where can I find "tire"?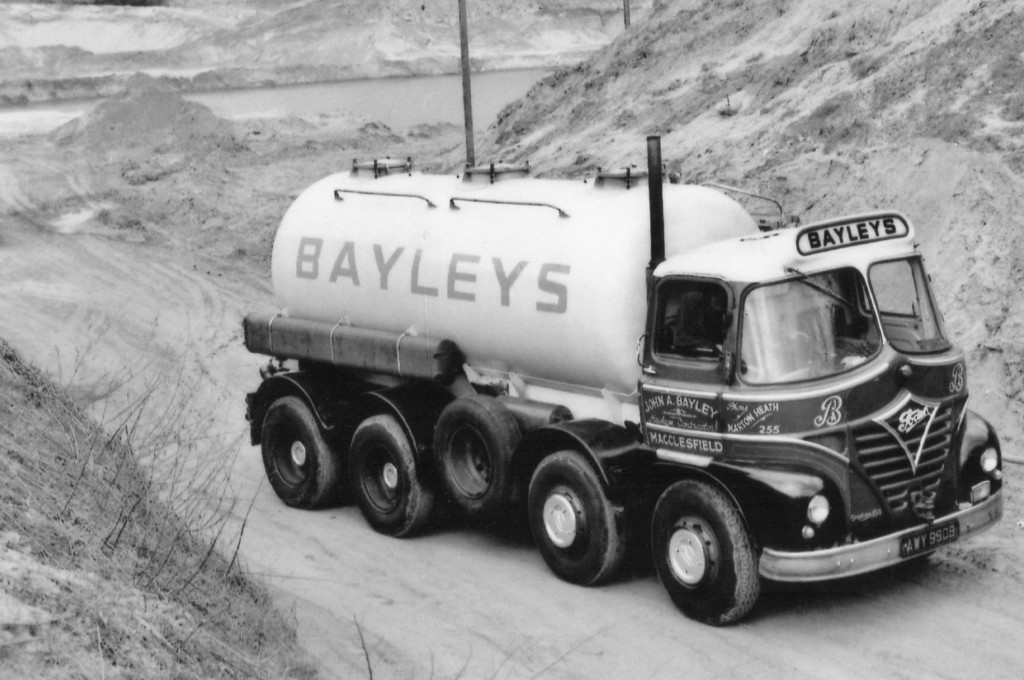
You can find it at 349, 413, 436, 539.
